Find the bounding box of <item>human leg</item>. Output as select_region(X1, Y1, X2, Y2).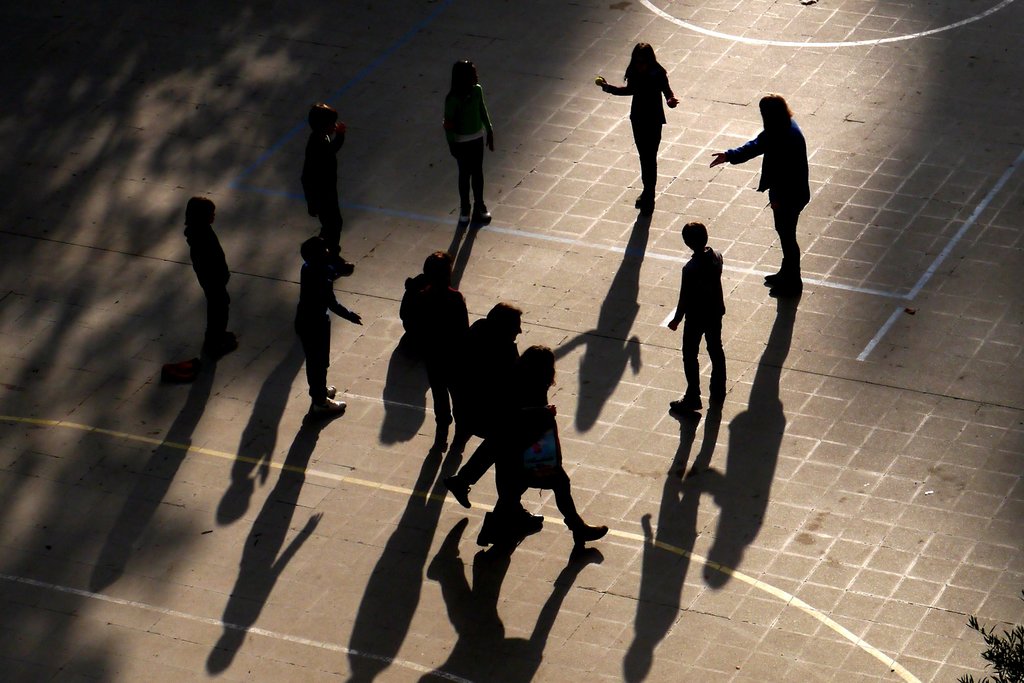
select_region(463, 138, 489, 223).
